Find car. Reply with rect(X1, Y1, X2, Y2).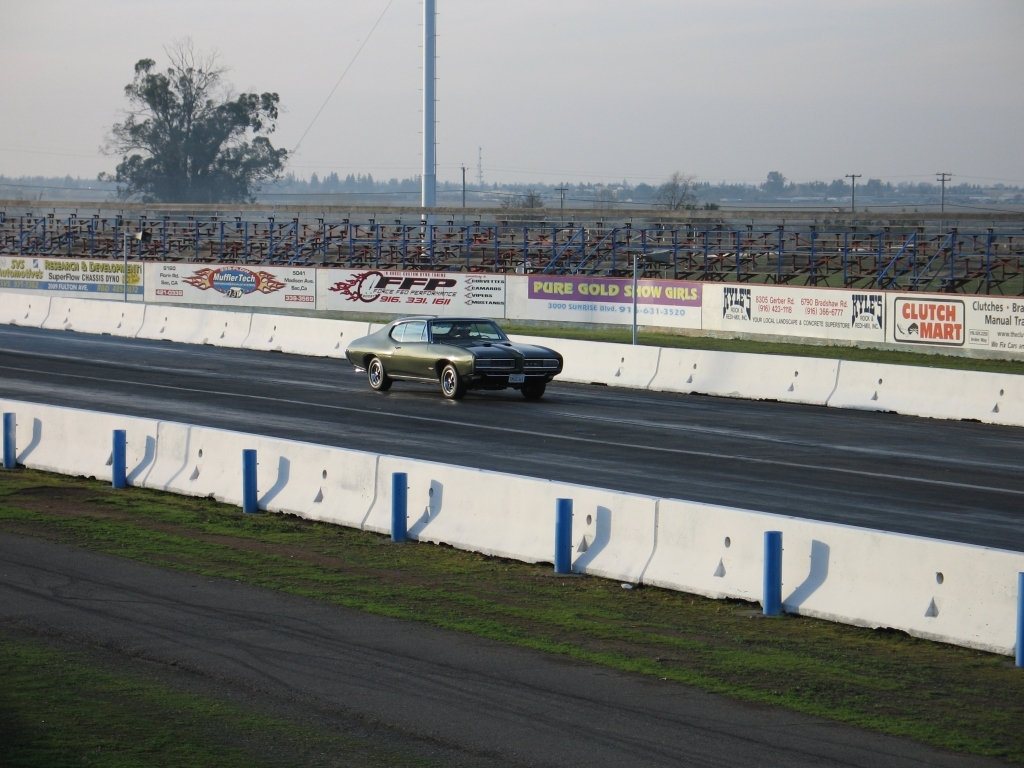
rect(347, 316, 564, 400).
